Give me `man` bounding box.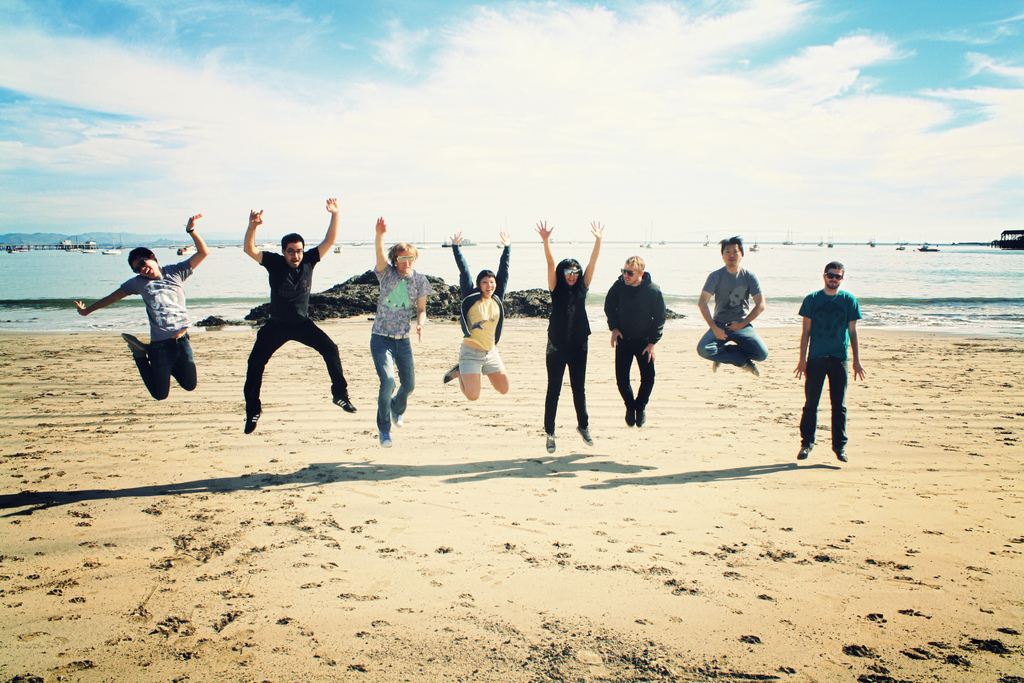
{"left": 602, "top": 254, "right": 670, "bottom": 431}.
